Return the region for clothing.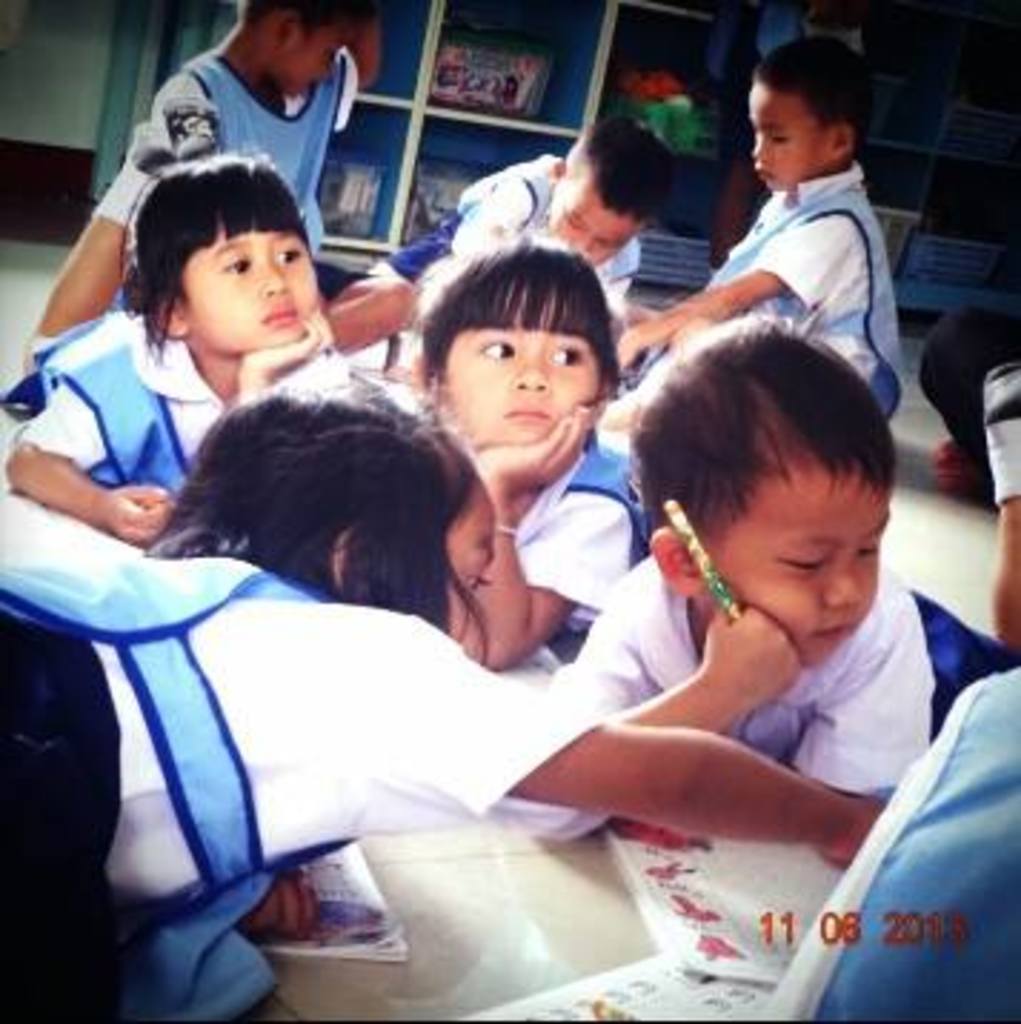
(0,512,606,1021).
